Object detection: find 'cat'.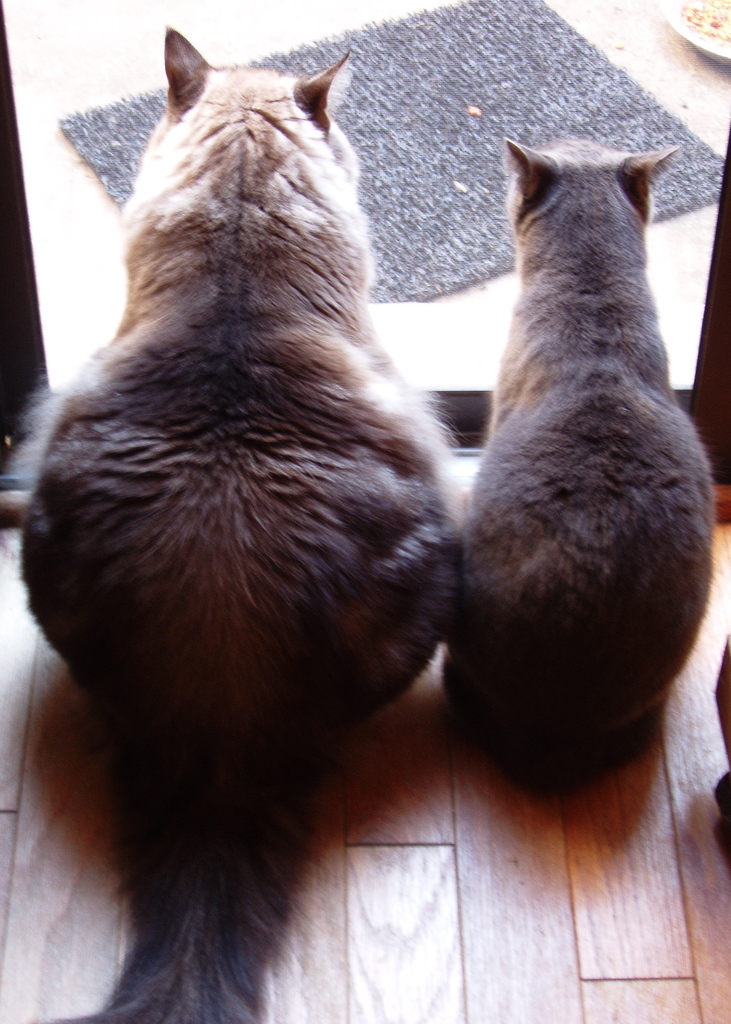
(left=466, top=144, right=712, bottom=793).
